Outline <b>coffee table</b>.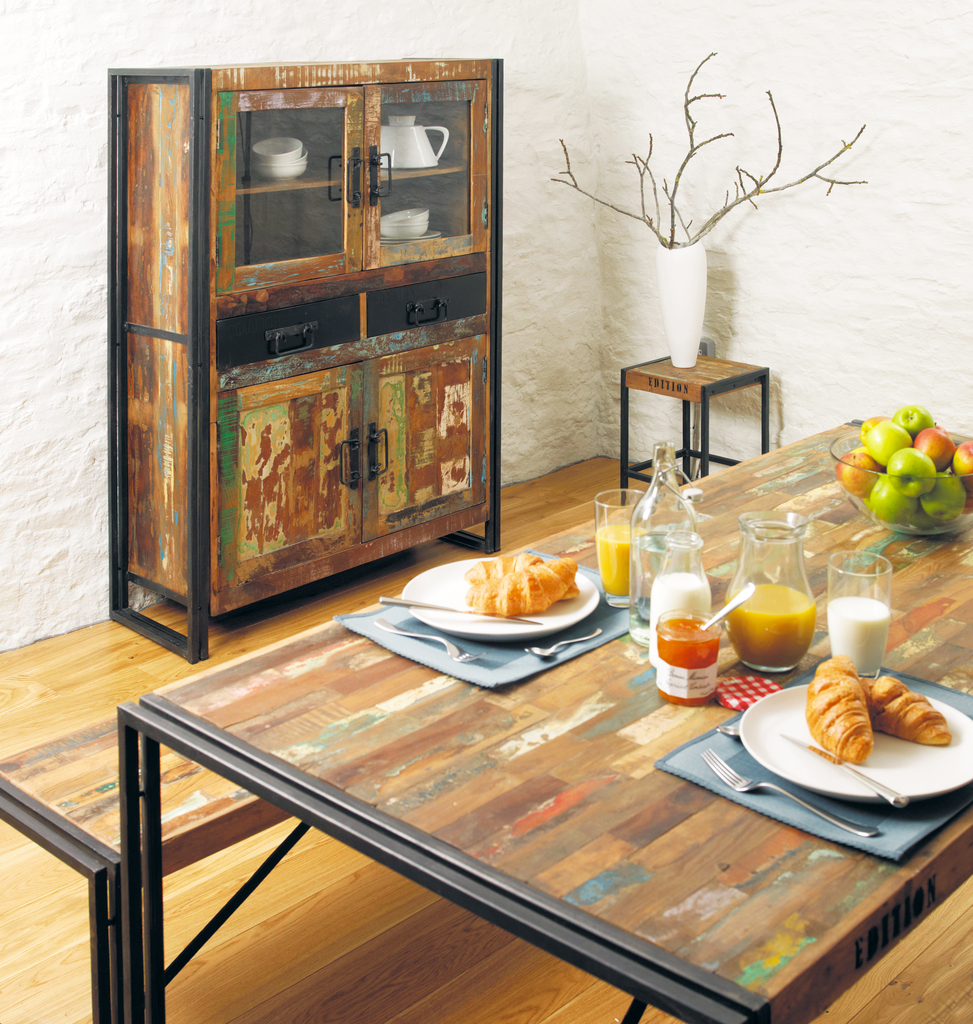
Outline: BBox(118, 527, 972, 1023).
